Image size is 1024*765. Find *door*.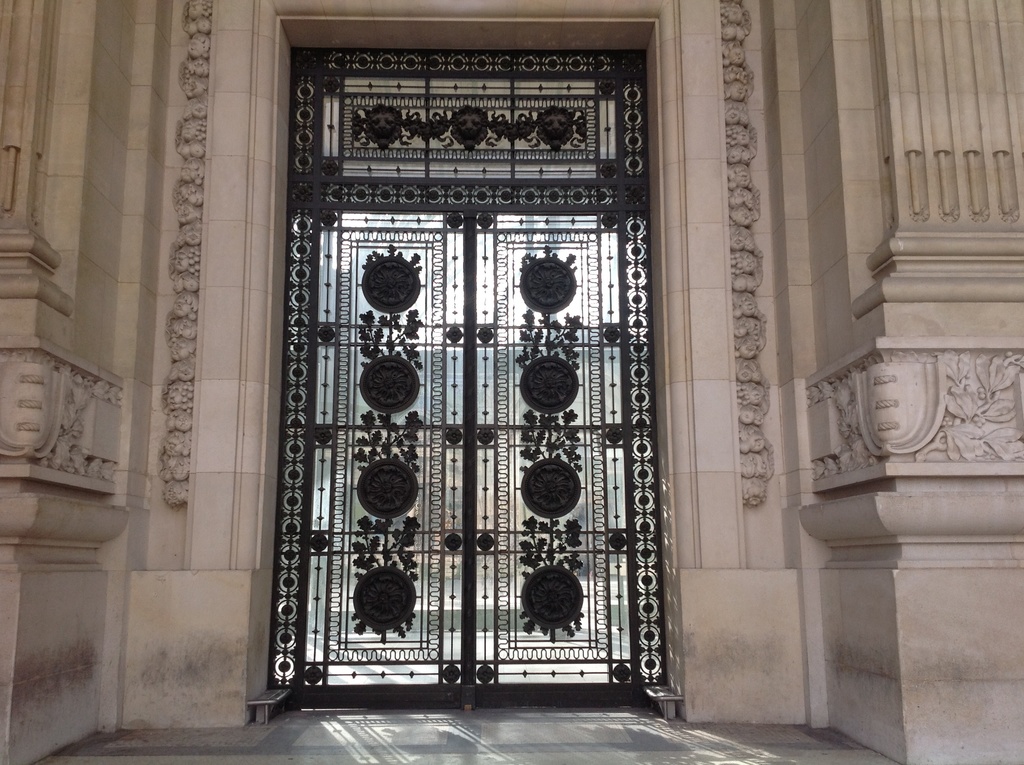
crop(291, 53, 667, 702).
